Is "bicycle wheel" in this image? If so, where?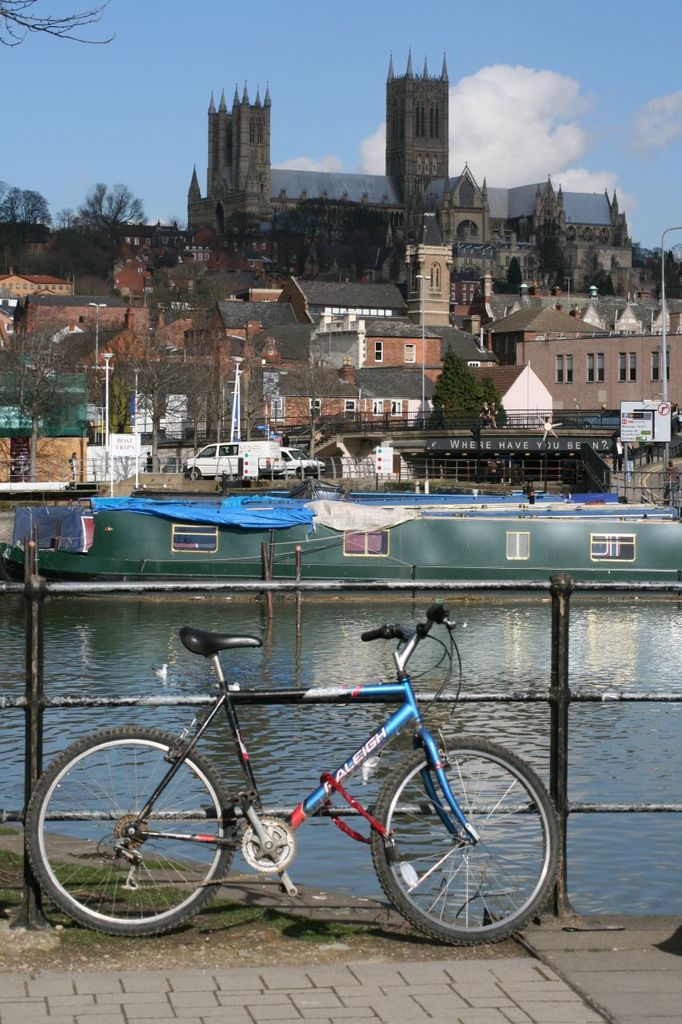
Yes, at (45,745,241,940).
